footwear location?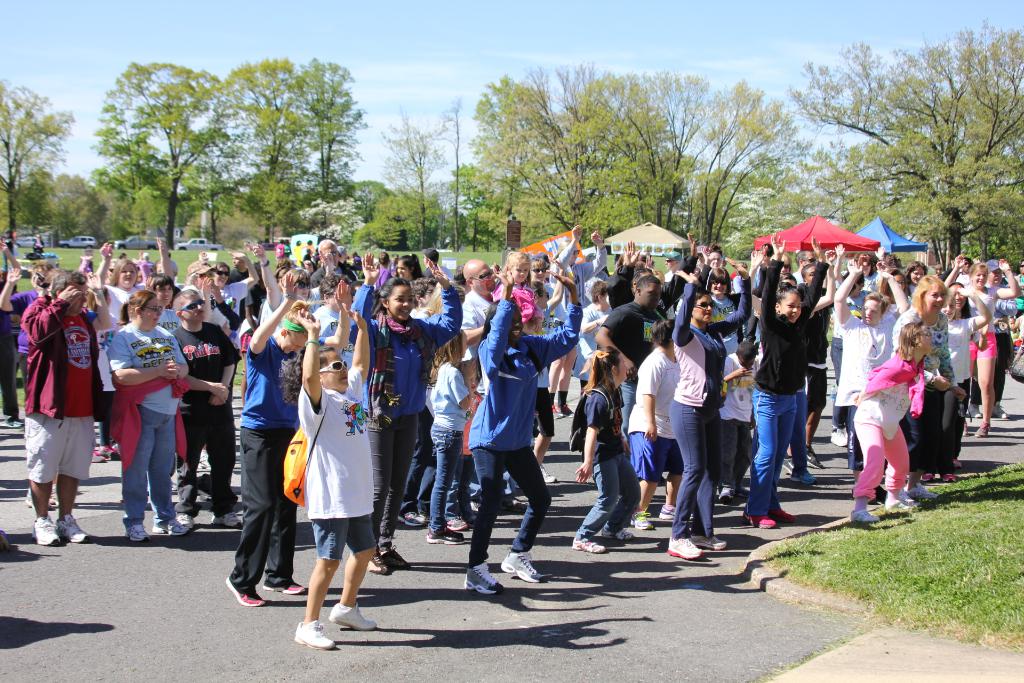
(267,573,305,599)
